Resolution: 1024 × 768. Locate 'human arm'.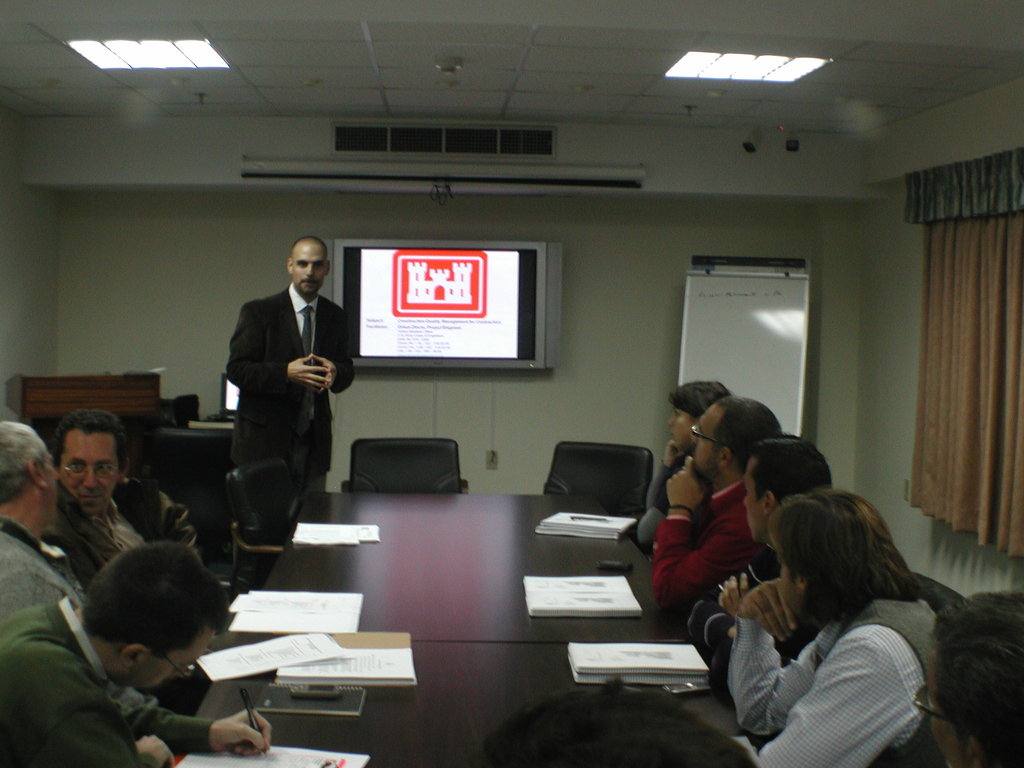
[x1=314, y1=297, x2=369, y2=408].
